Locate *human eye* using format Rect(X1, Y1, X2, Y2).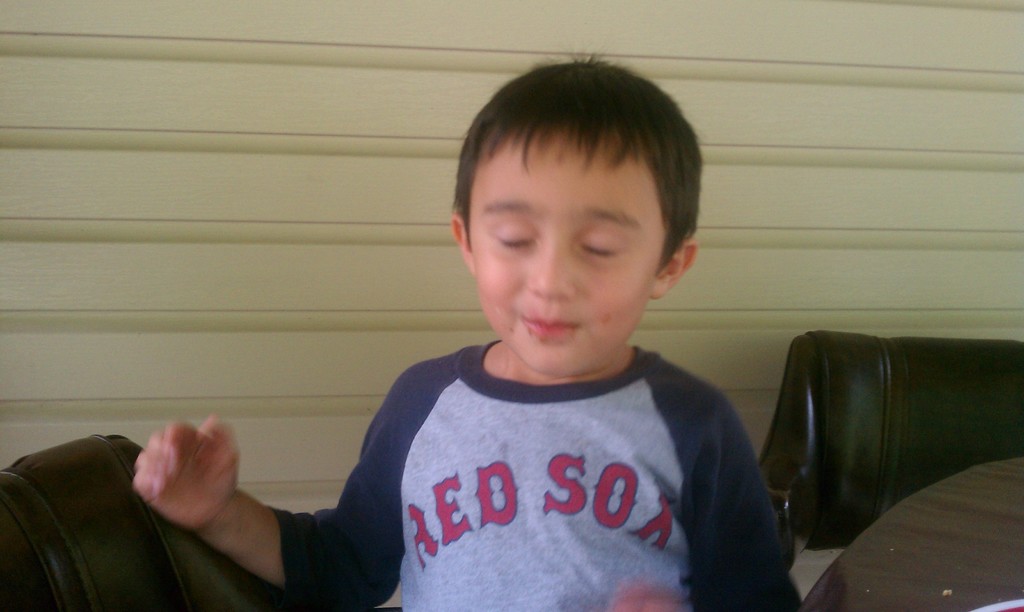
Rect(484, 219, 538, 253).
